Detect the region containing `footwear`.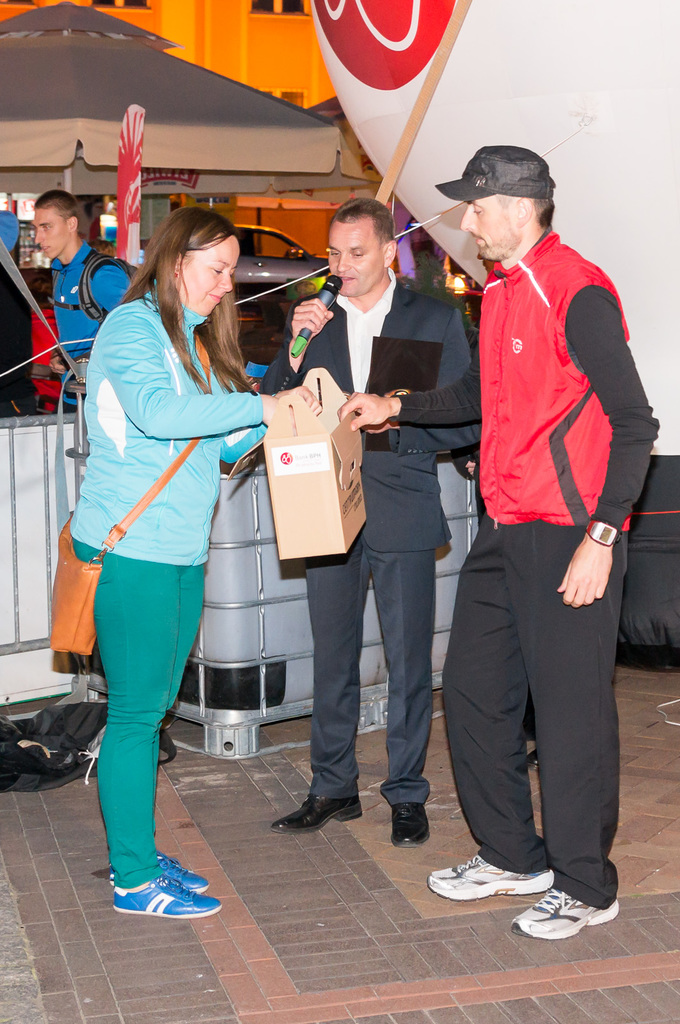
[x1=157, y1=851, x2=210, y2=892].
